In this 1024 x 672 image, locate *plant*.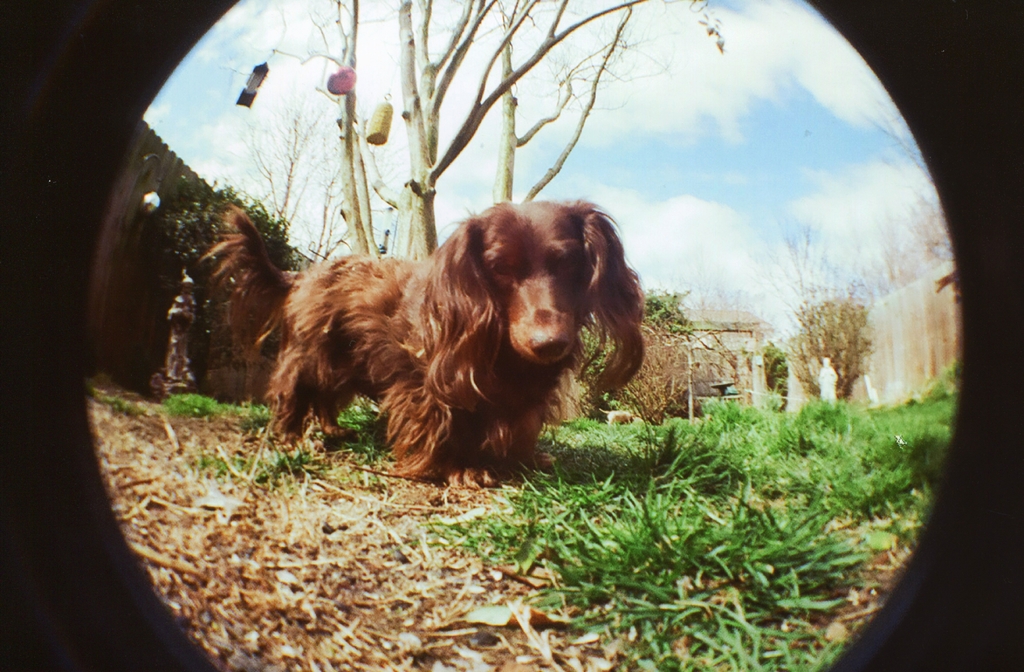
Bounding box: [792, 284, 874, 404].
